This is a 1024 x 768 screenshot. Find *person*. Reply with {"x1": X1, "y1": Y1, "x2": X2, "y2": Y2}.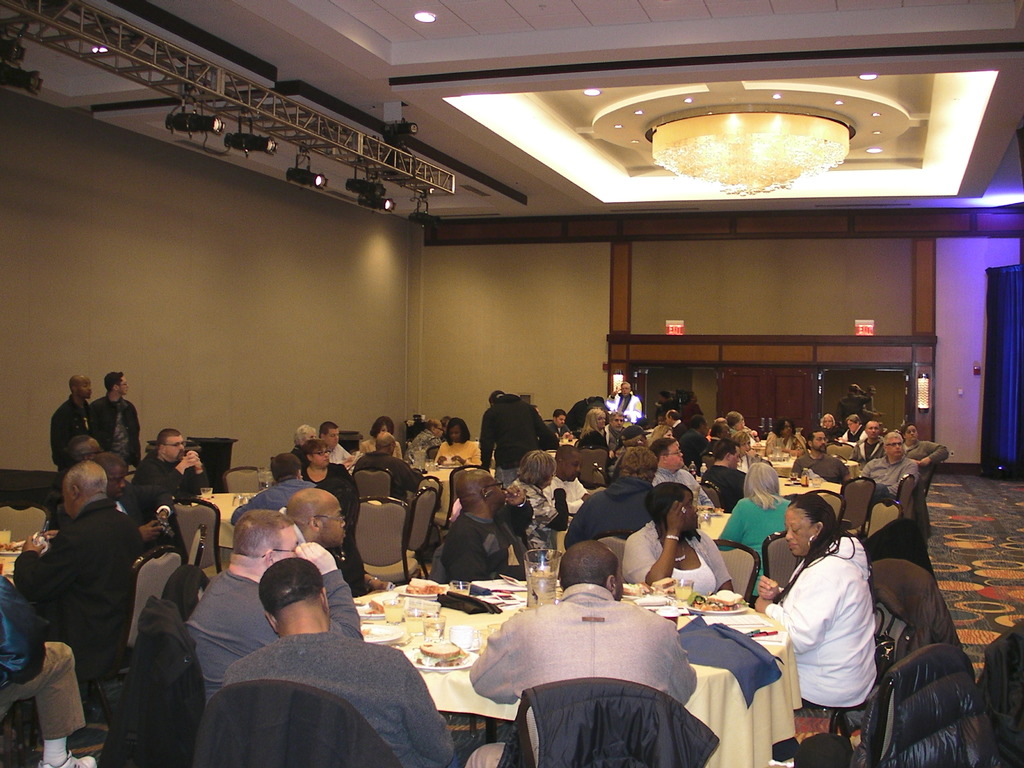
{"x1": 28, "y1": 455, "x2": 147, "y2": 724}.
